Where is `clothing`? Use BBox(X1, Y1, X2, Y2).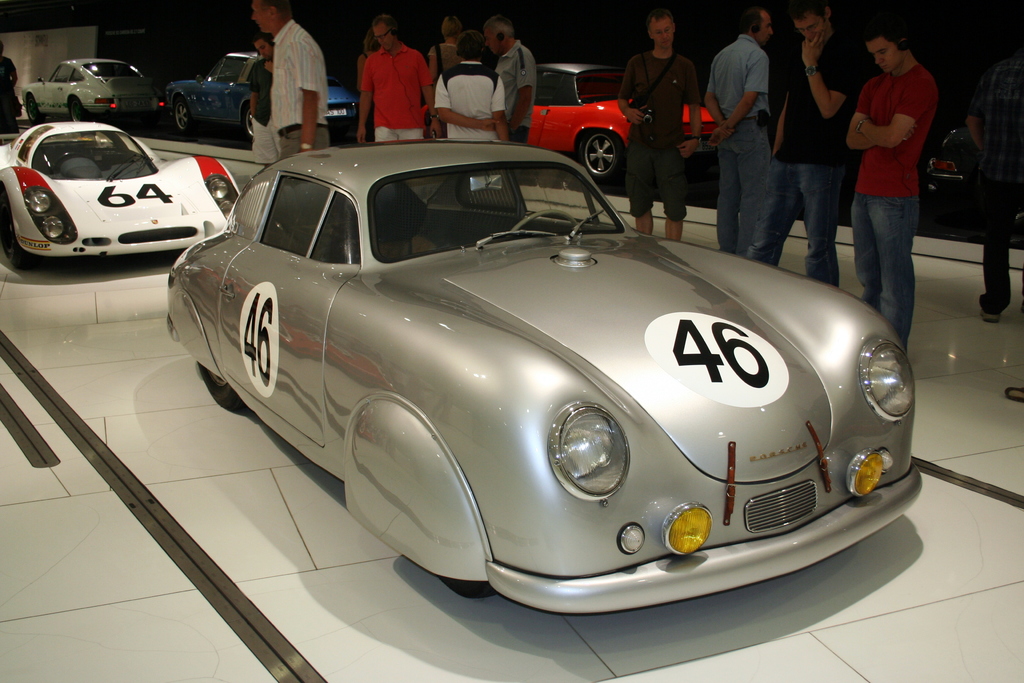
BBox(358, 43, 433, 142).
